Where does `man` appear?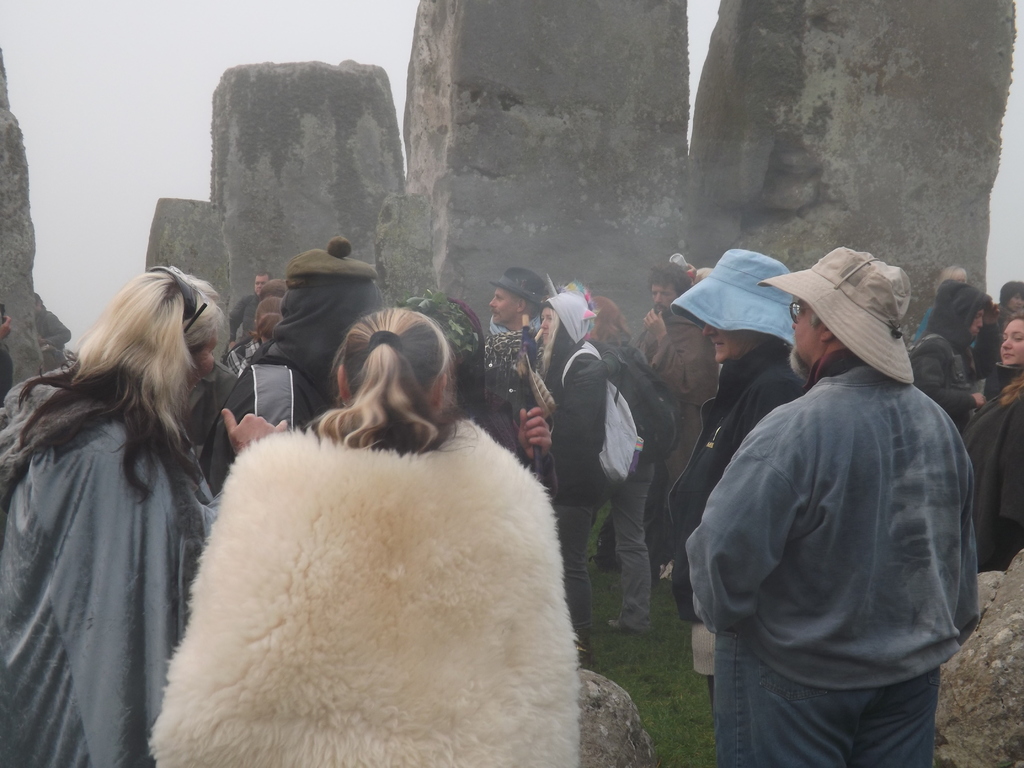
Appears at (480,264,552,411).
